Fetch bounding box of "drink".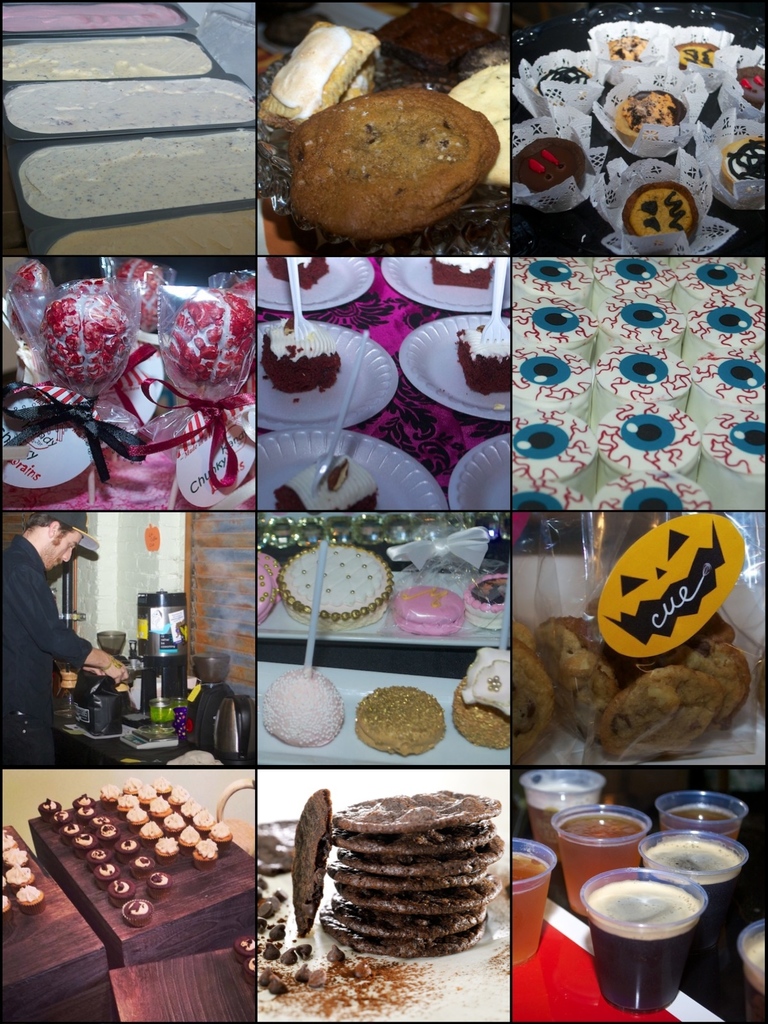
Bbox: left=642, top=841, right=740, bottom=946.
